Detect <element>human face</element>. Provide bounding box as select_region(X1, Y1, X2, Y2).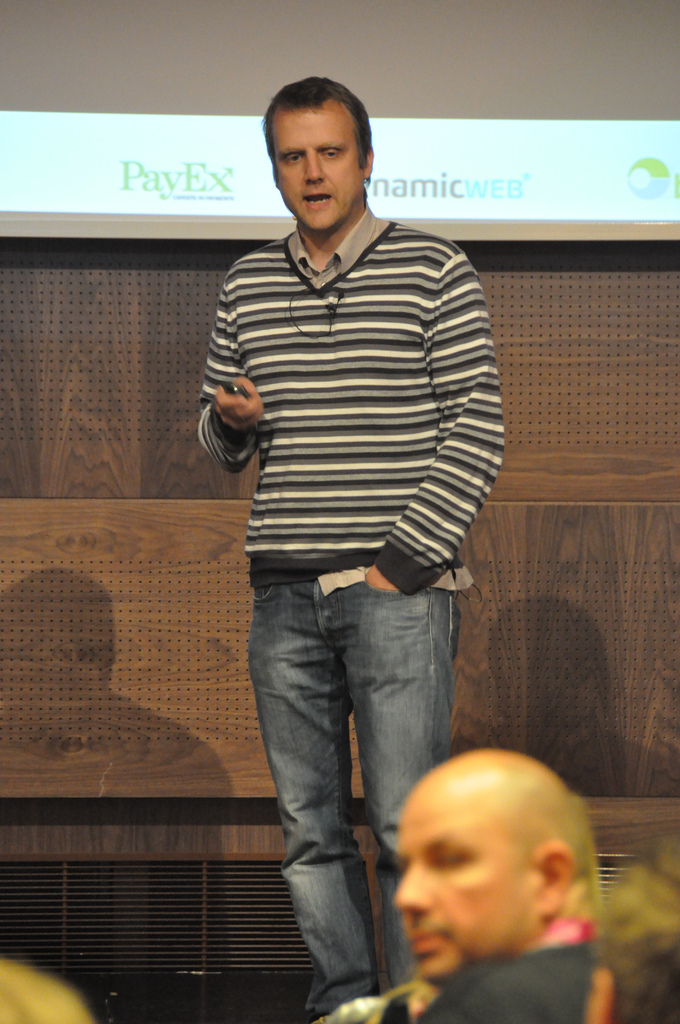
select_region(393, 779, 524, 977).
